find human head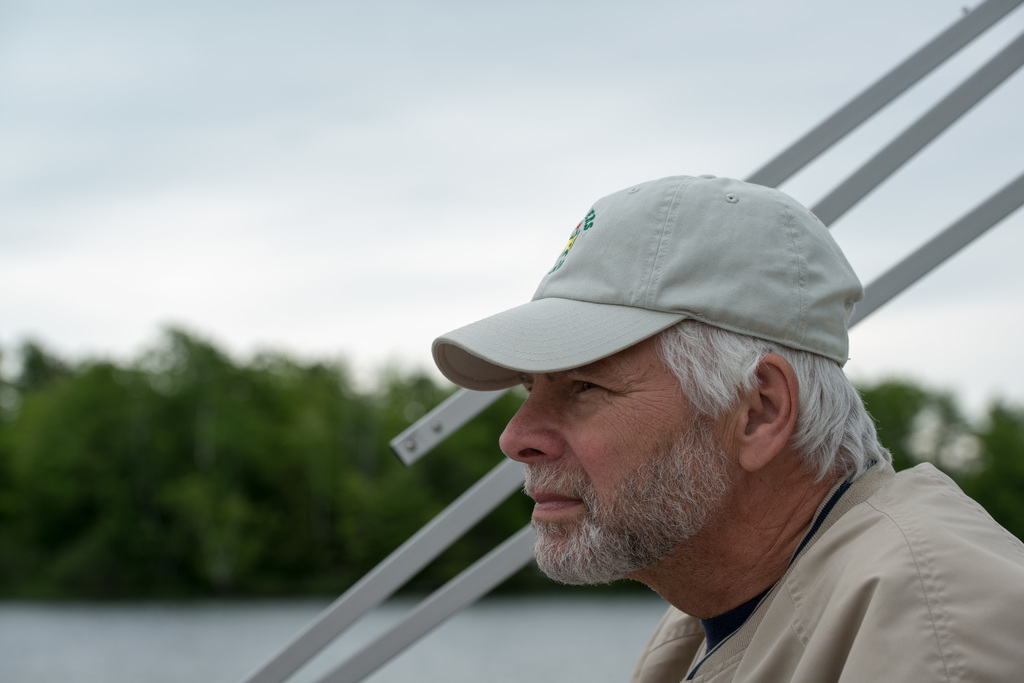
499, 321, 851, 593
